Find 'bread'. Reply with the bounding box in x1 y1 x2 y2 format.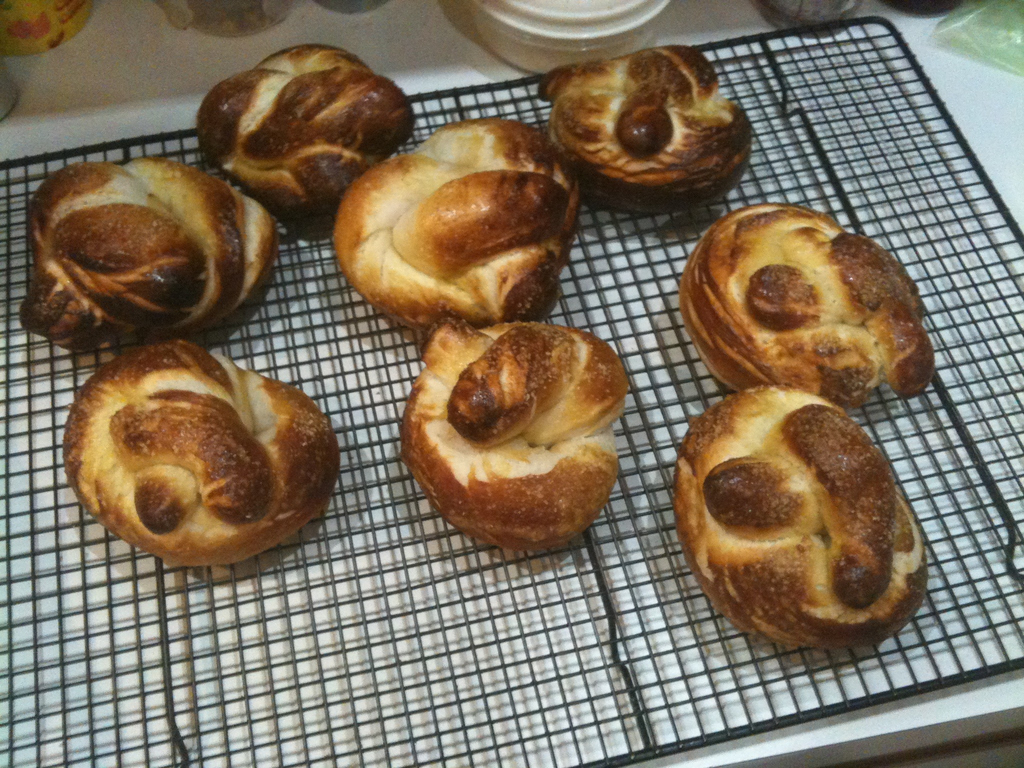
534 38 756 221.
